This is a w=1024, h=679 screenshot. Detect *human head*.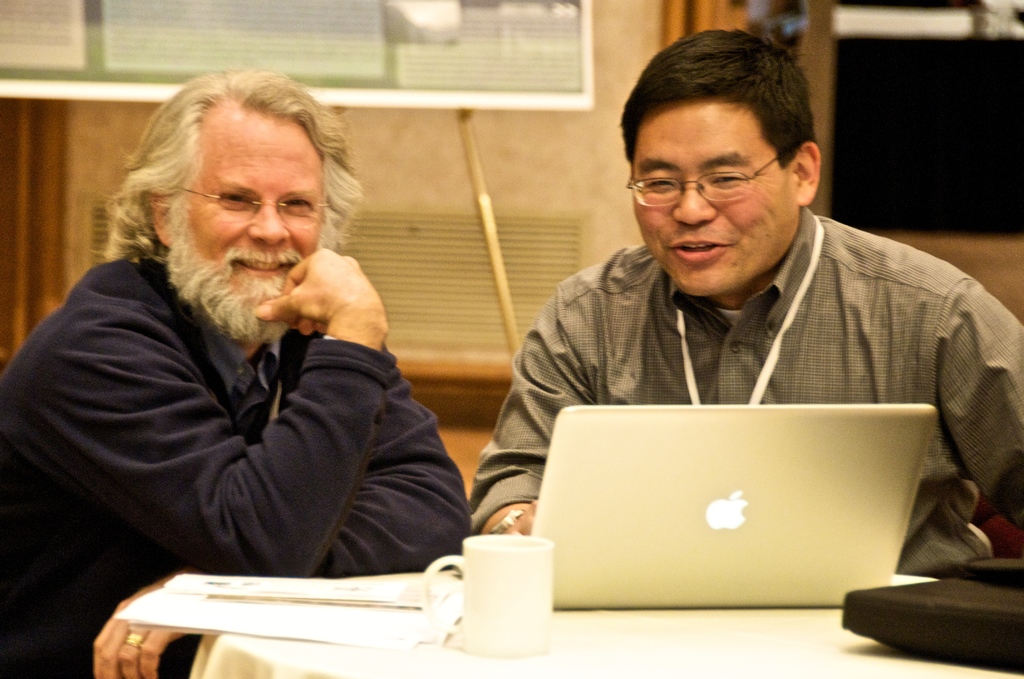
pyautogui.locateOnScreen(116, 66, 356, 343).
